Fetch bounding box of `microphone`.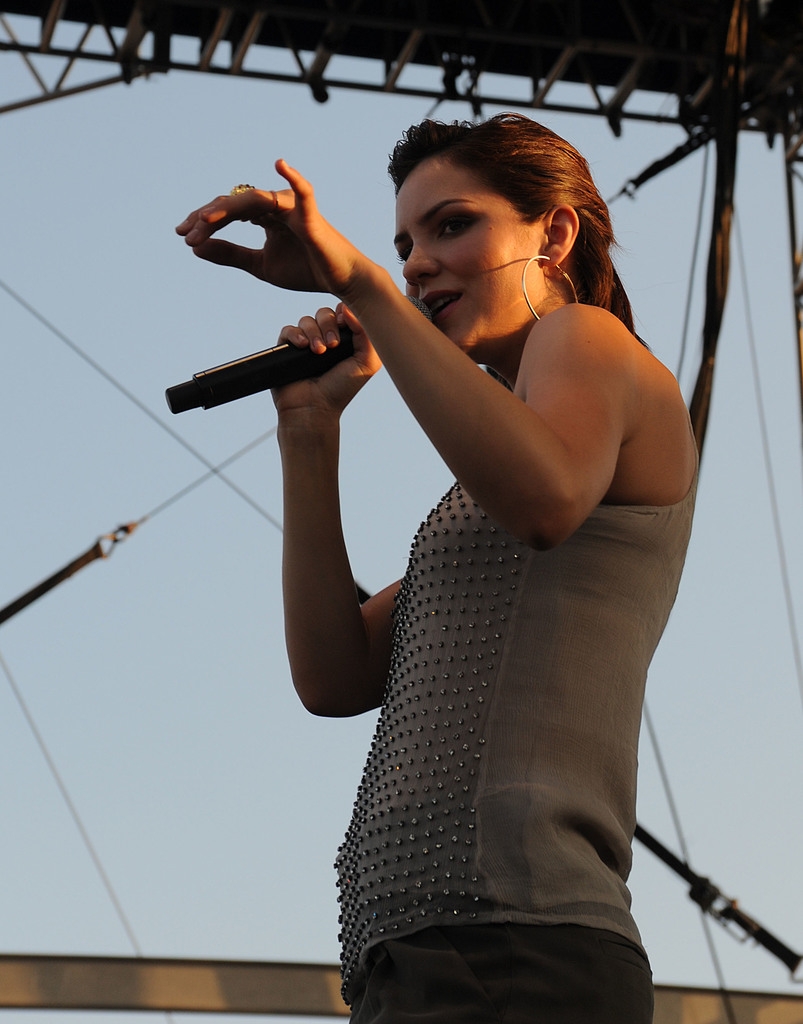
Bbox: <bbox>158, 296, 446, 408</bbox>.
